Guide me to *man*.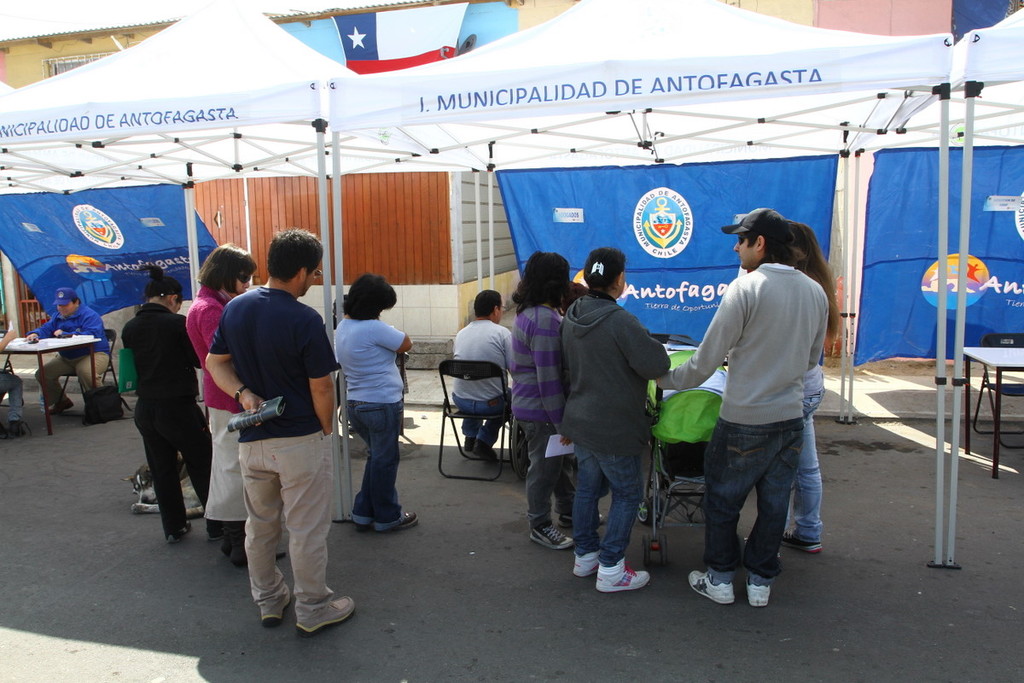
Guidance: region(448, 288, 517, 463).
